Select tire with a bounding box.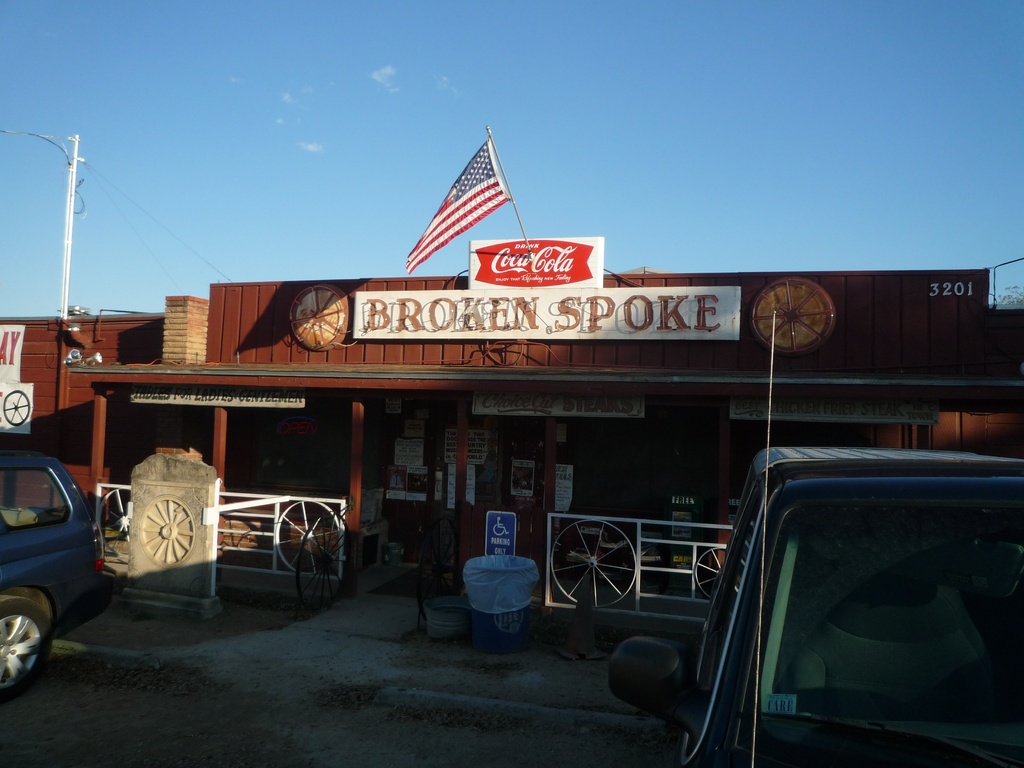
Rect(0, 592, 51, 687).
